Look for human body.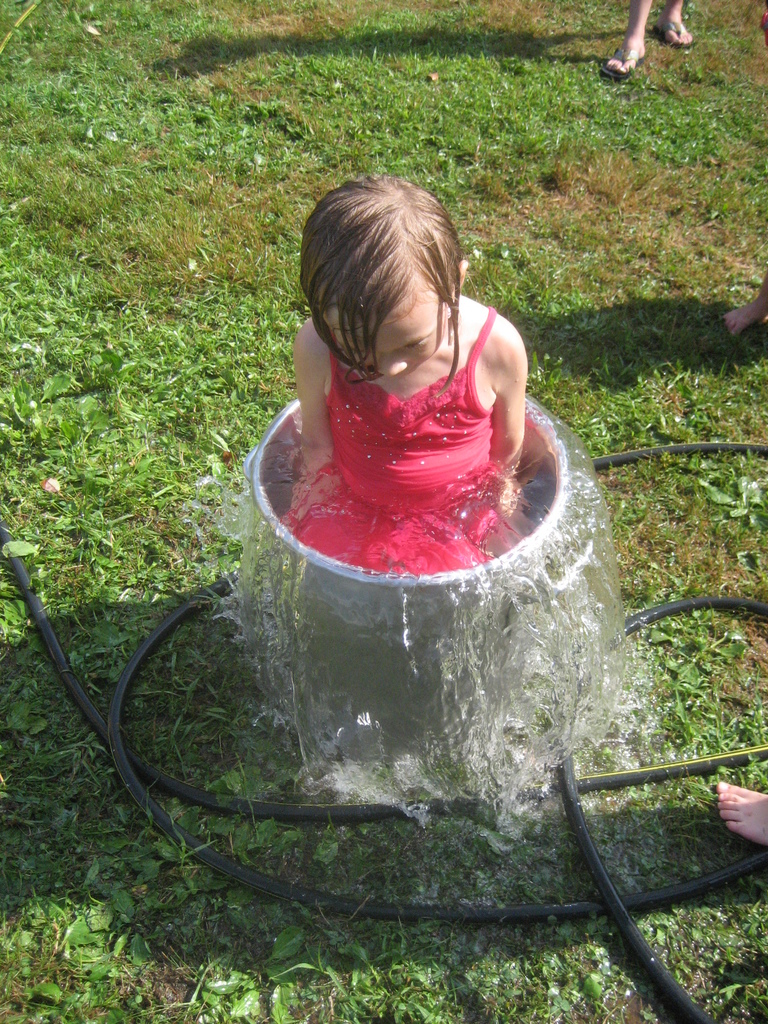
Found: (x1=716, y1=768, x2=767, y2=850).
